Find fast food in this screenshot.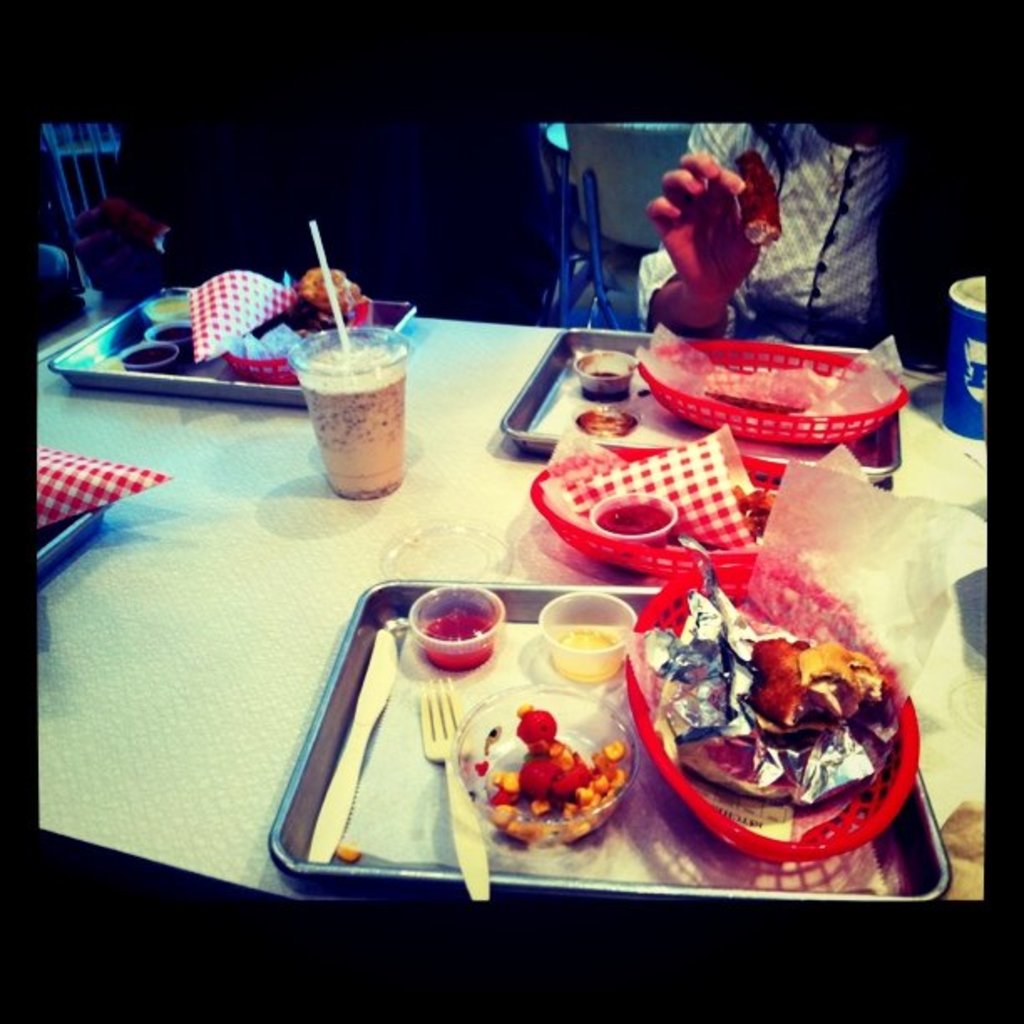
The bounding box for fast food is [288, 263, 361, 325].
